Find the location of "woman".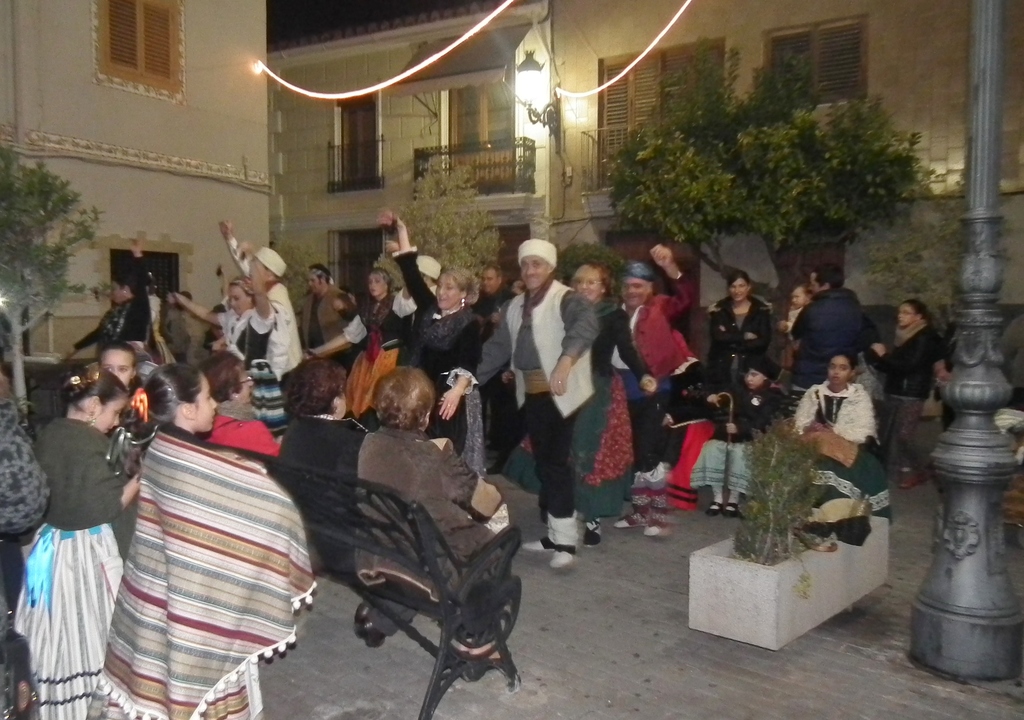
Location: [left=198, top=349, right=286, bottom=464].
